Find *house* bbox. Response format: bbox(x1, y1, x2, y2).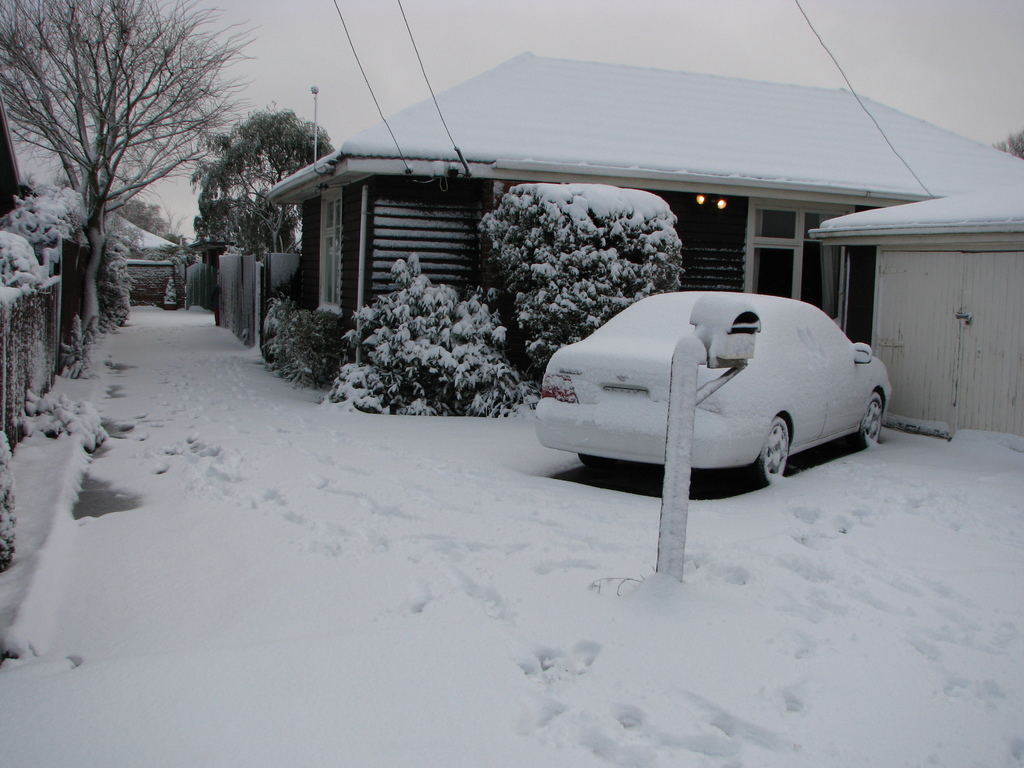
bbox(262, 51, 1023, 383).
